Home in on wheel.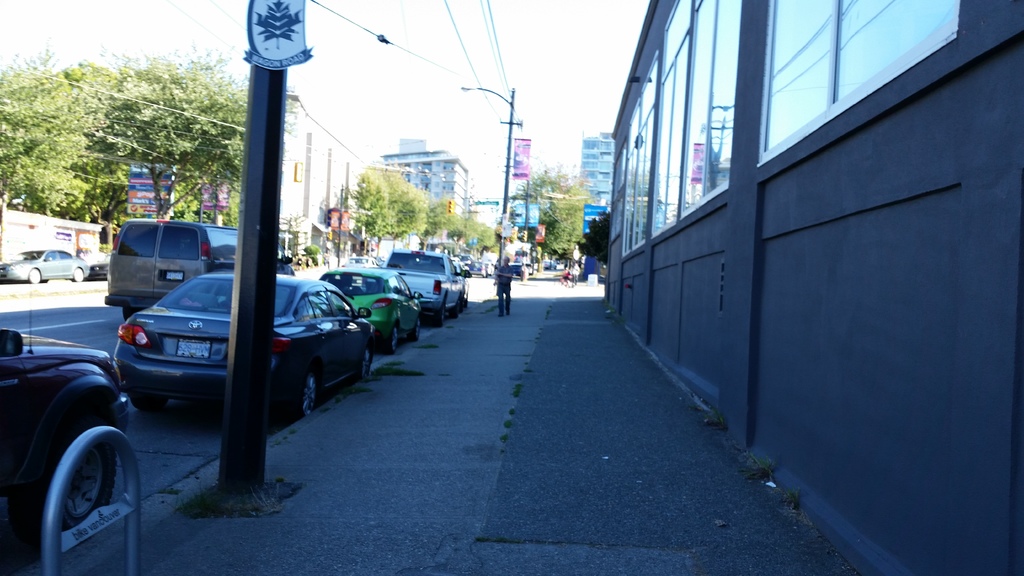
Homed in at Rect(359, 346, 376, 378).
